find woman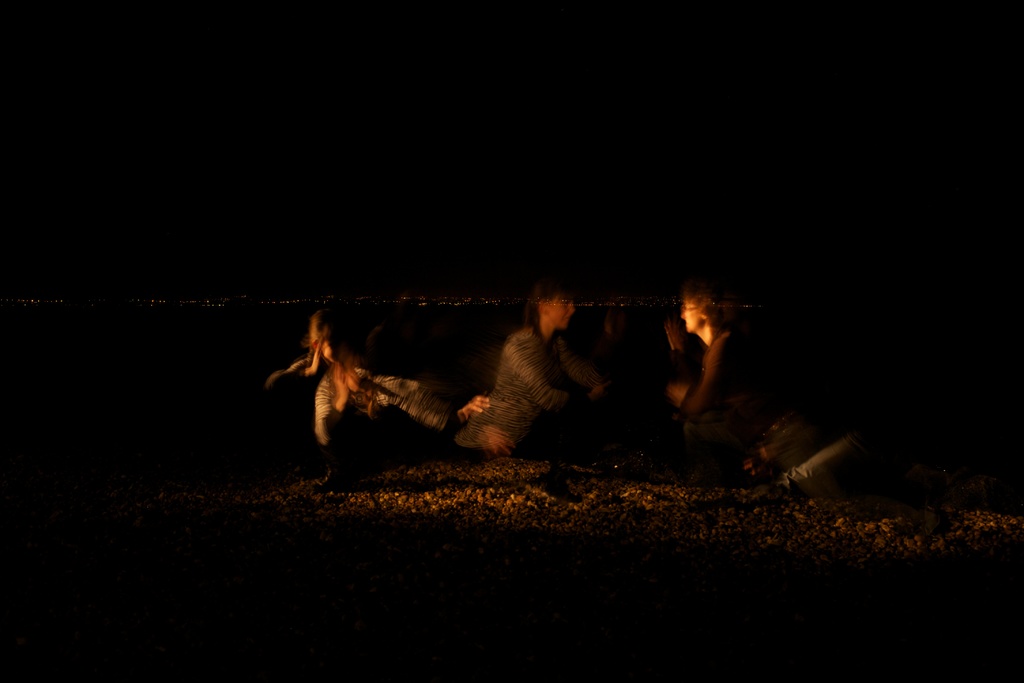
pyautogui.locateOnScreen(303, 308, 488, 467)
